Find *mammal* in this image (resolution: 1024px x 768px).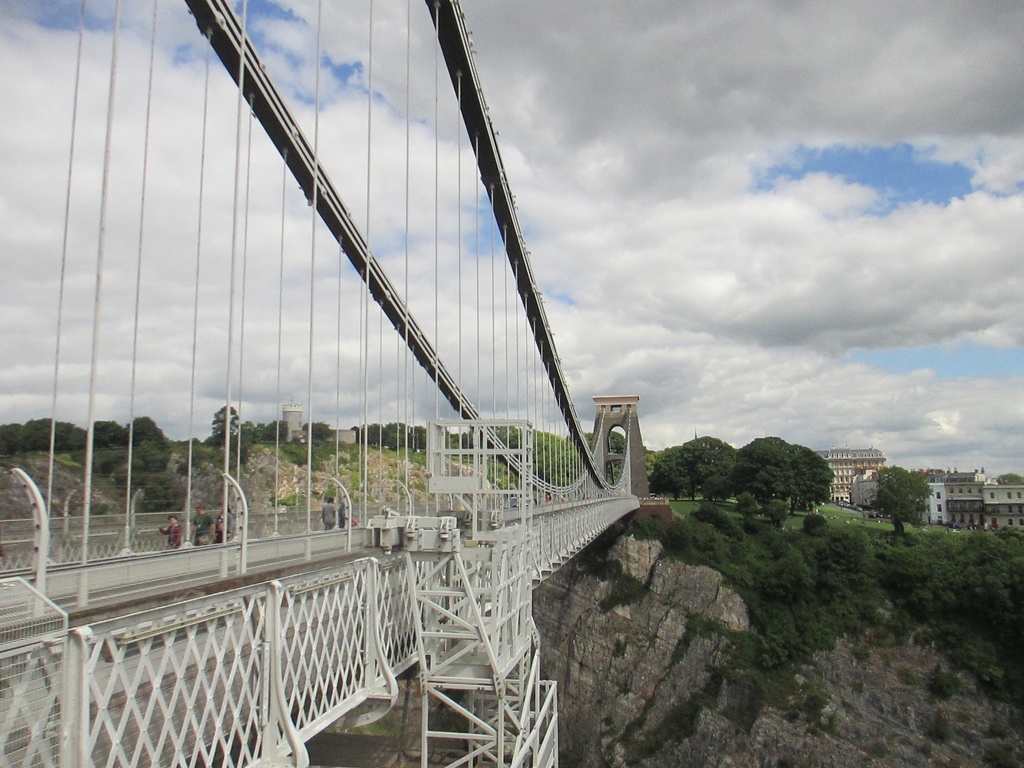
<box>155,510,180,545</box>.
